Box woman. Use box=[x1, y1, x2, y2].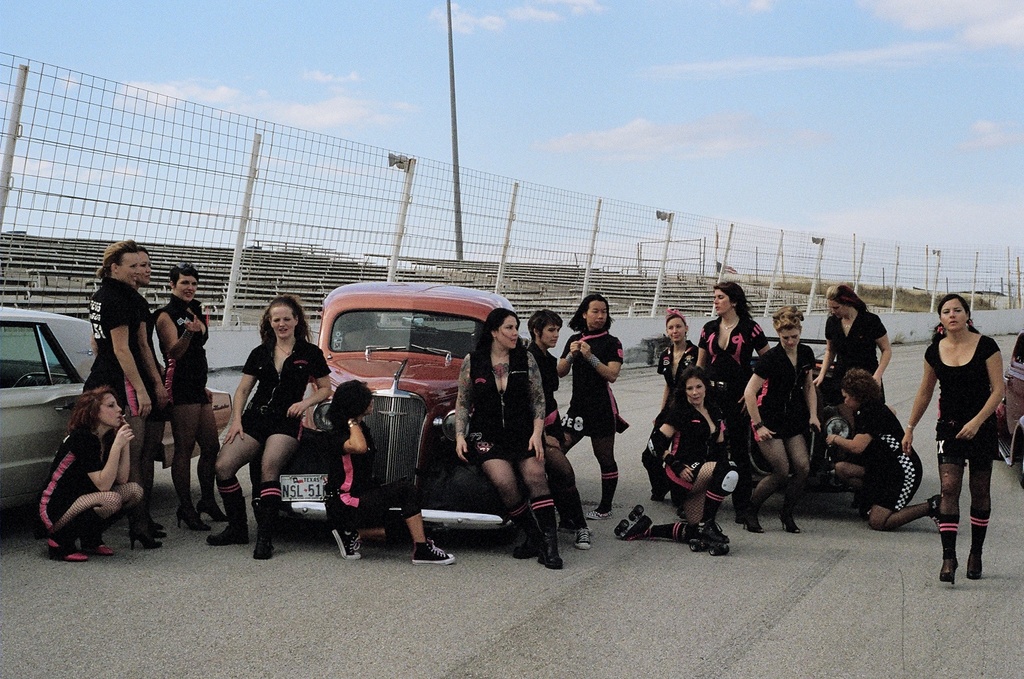
box=[811, 286, 894, 402].
